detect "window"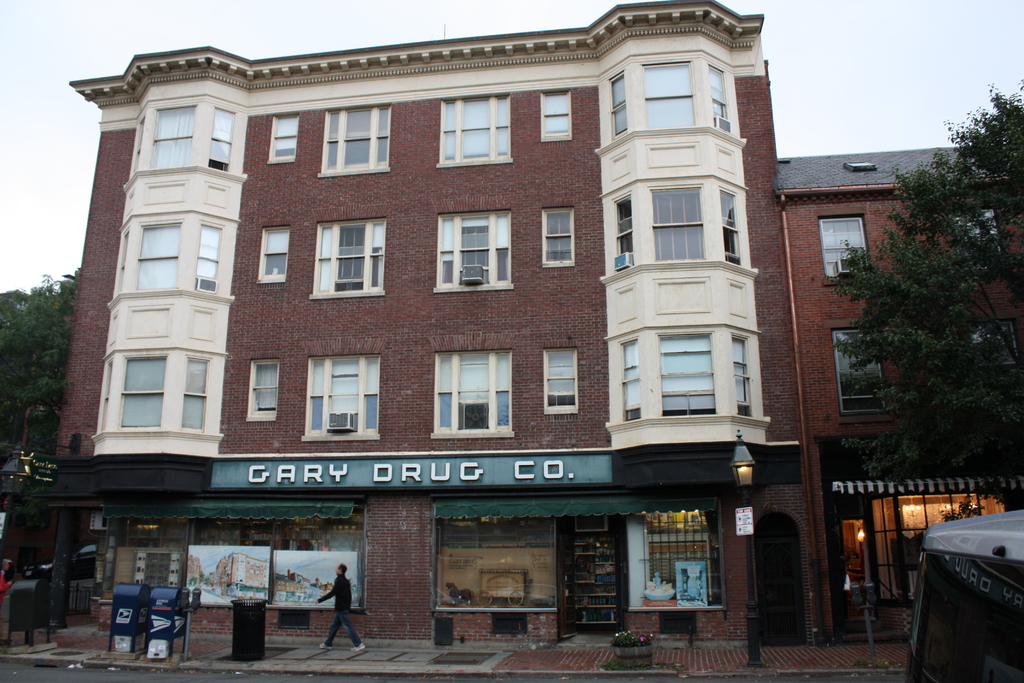
292 218 383 299
